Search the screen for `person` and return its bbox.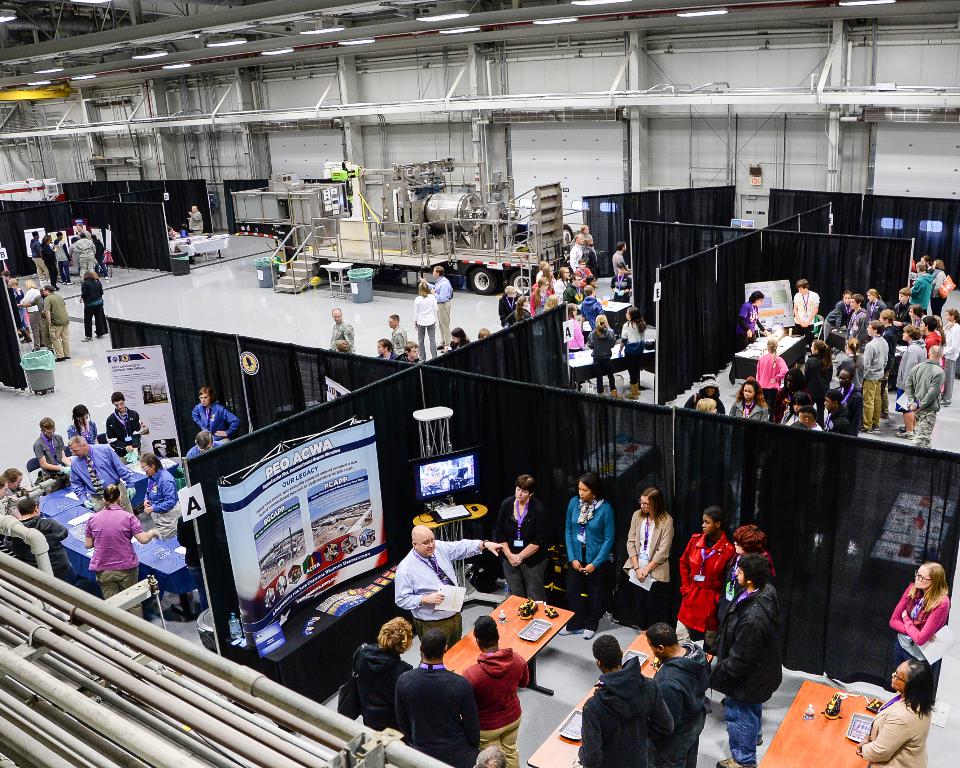
Found: Rect(73, 233, 96, 274).
